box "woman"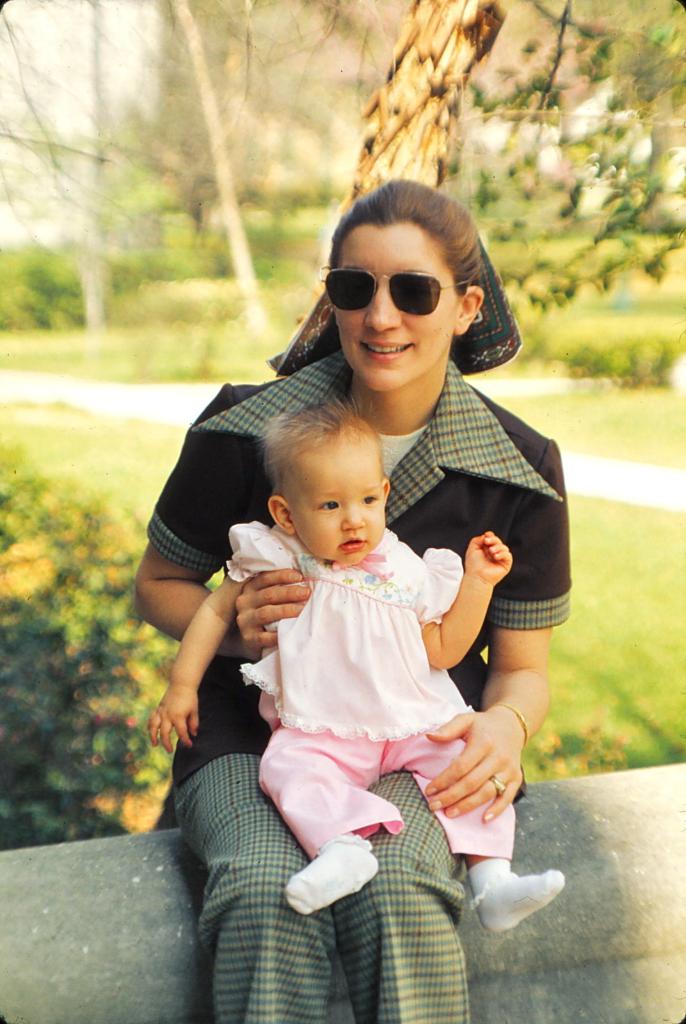
l=173, t=184, r=546, b=1005
